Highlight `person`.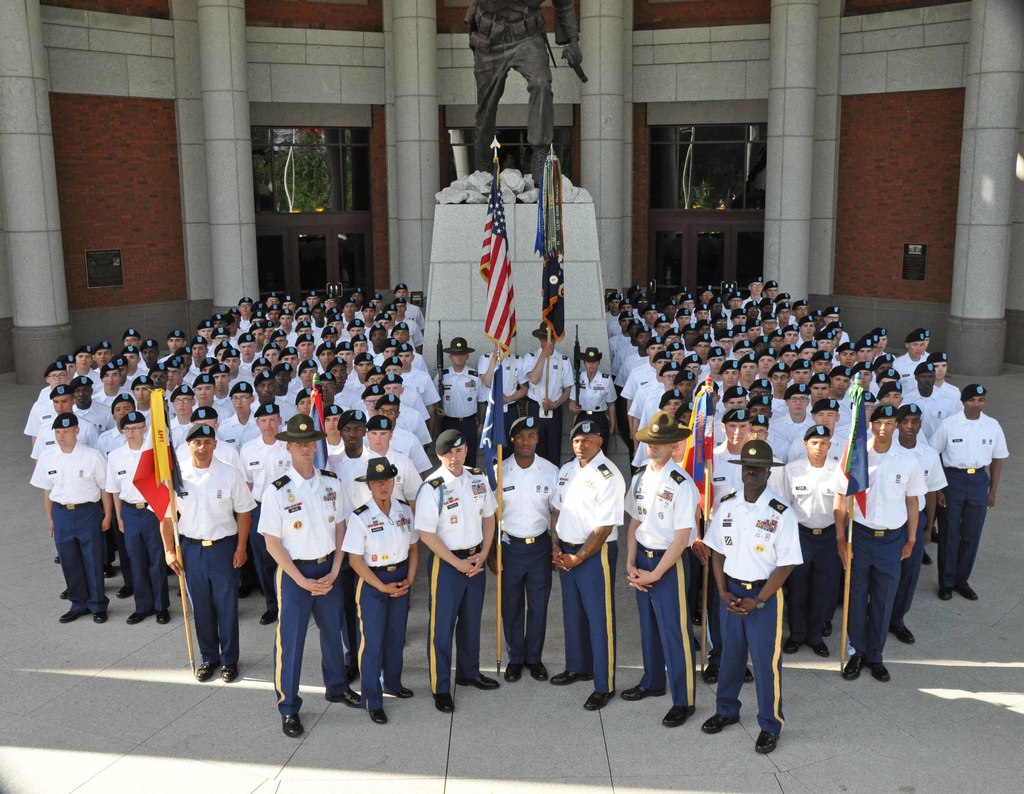
Highlighted region: box=[94, 339, 113, 371].
